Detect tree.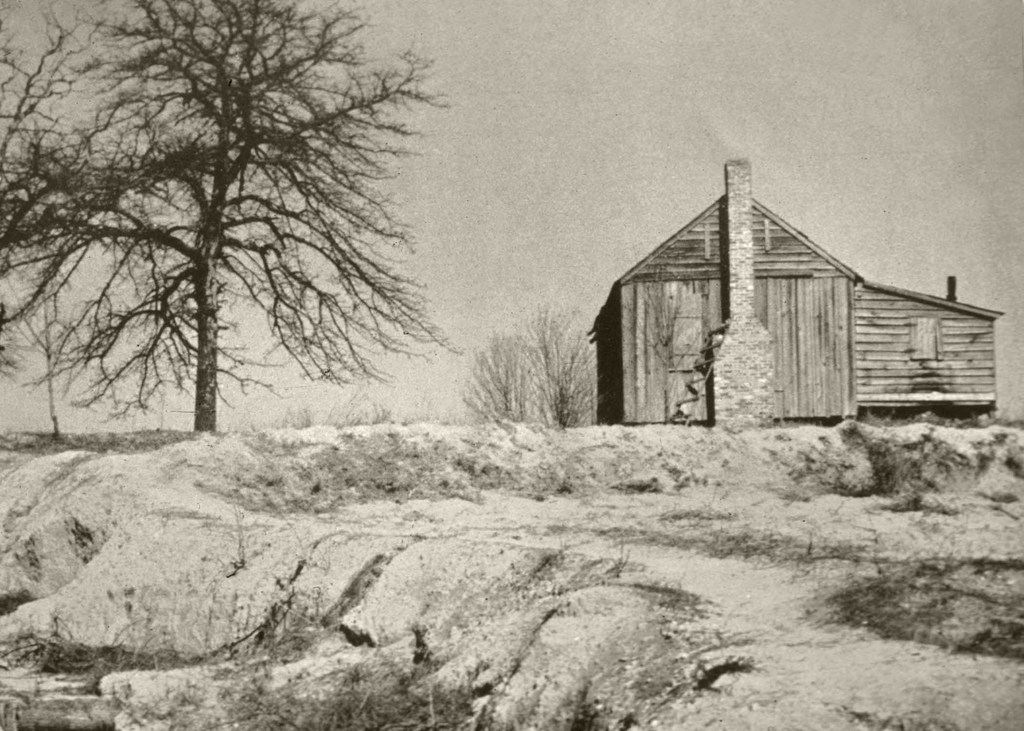
Detected at left=462, top=329, right=546, bottom=419.
